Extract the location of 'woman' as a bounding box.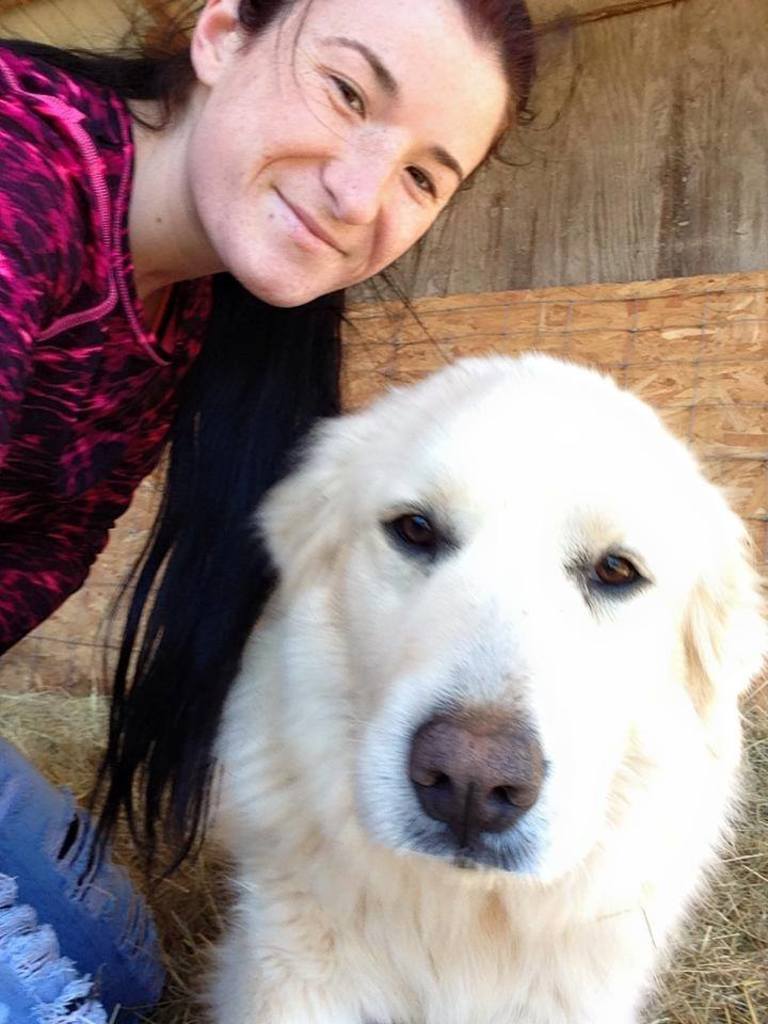
region(0, 0, 540, 1023).
